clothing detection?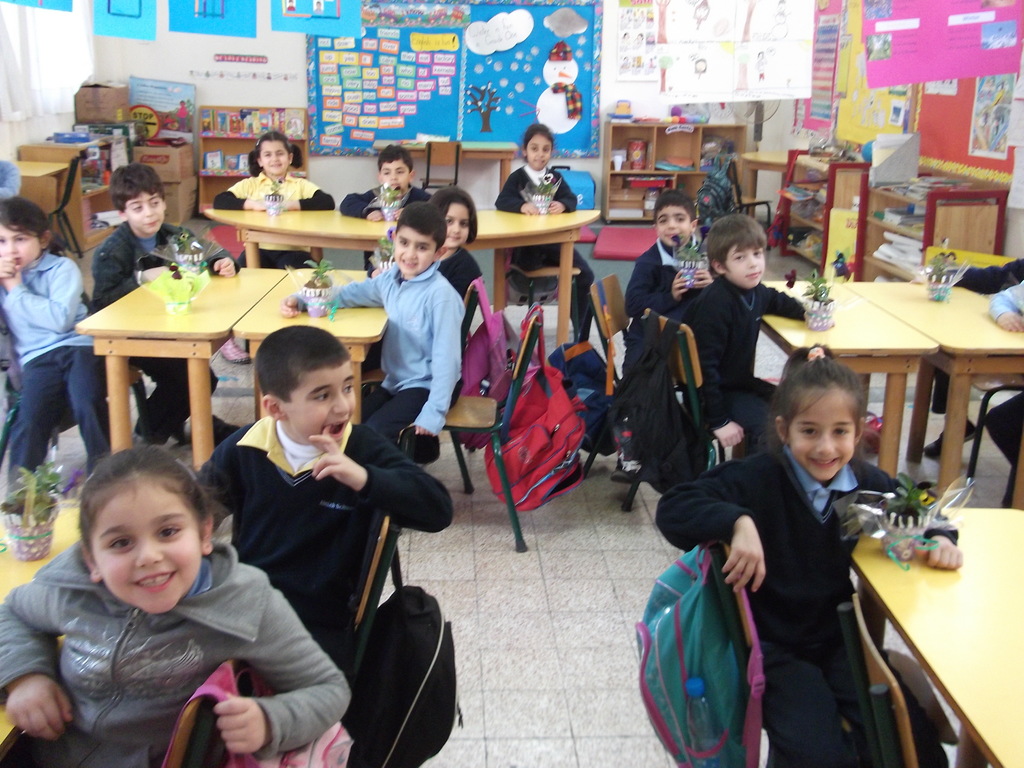
BBox(212, 166, 340, 273)
